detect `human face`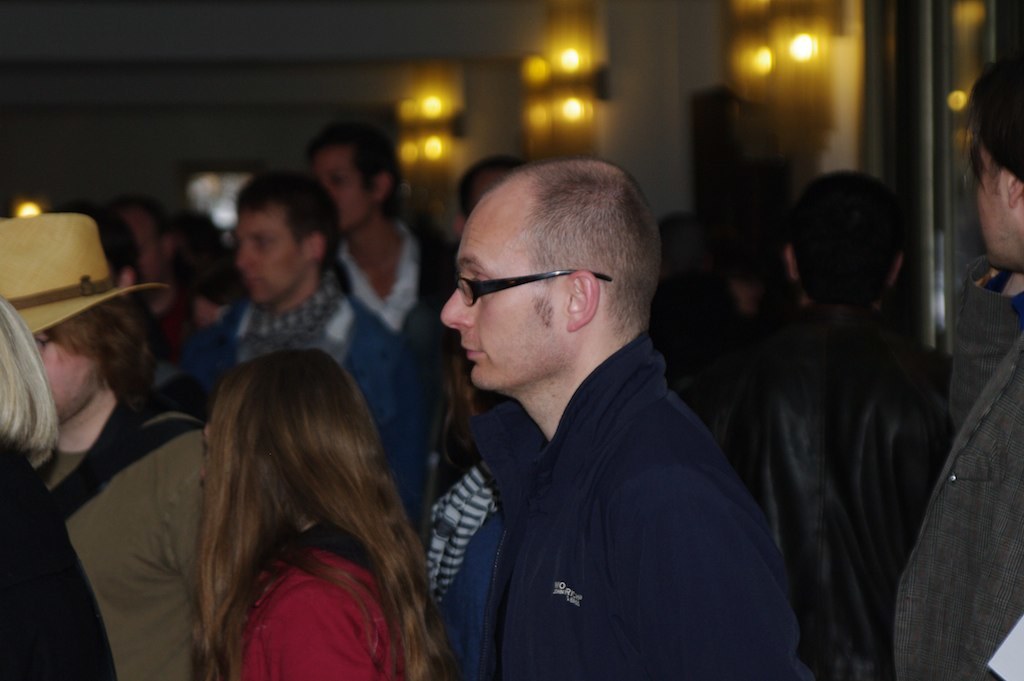
(25, 311, 98, 427)
